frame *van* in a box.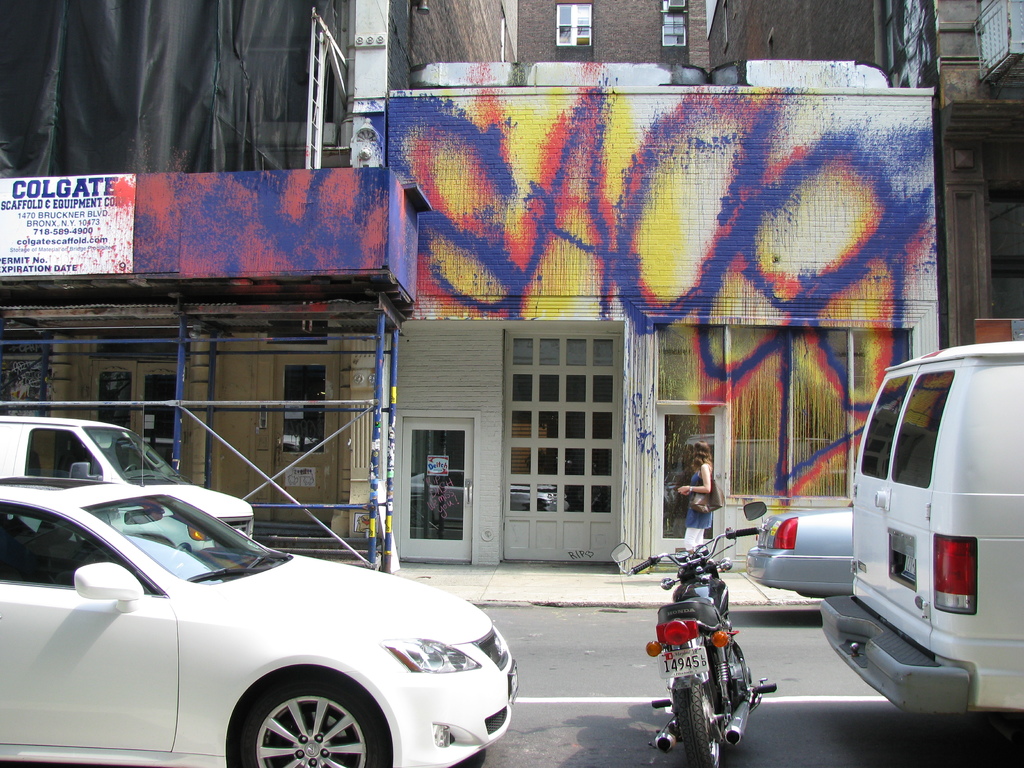
819, 339, 1023, 719.
